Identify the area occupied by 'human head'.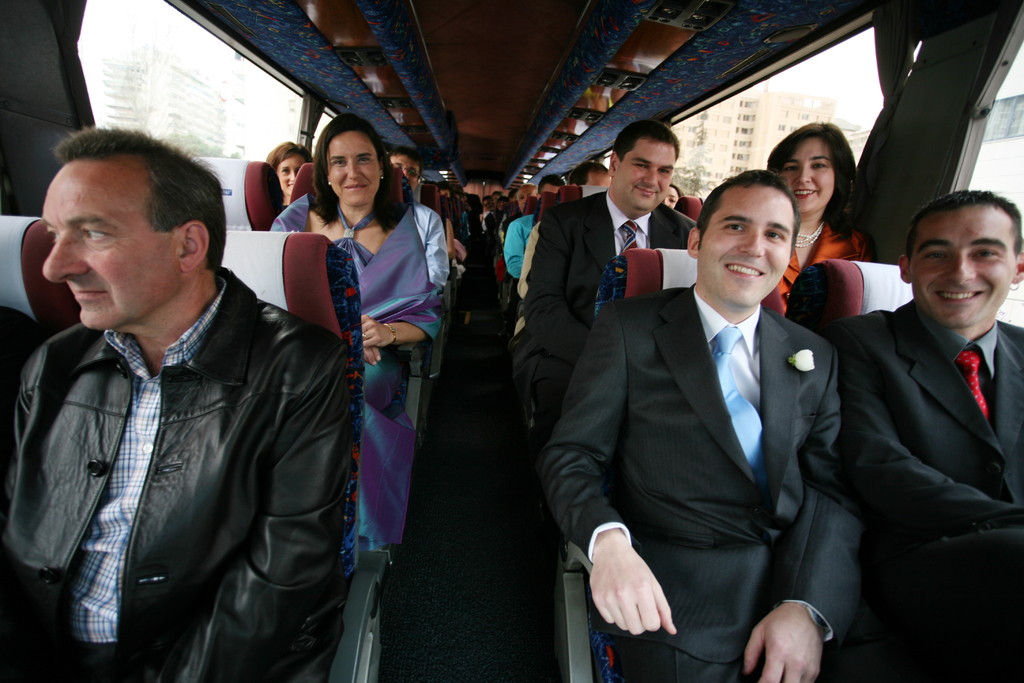
Area: crop(39, 126, 225, 331).
